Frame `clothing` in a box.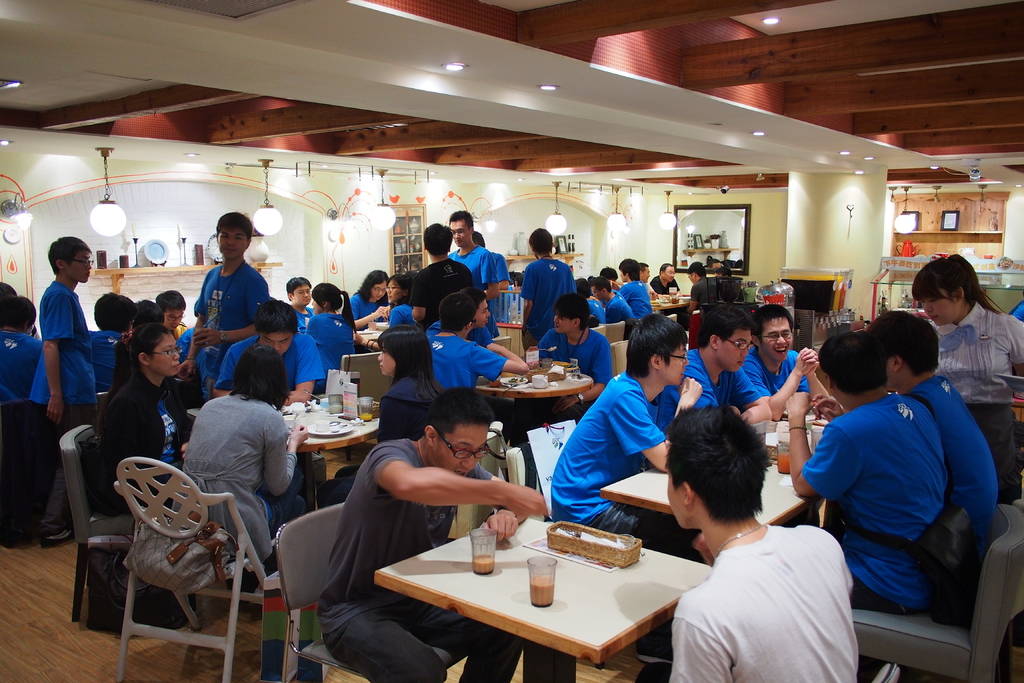
region(81, 327, 114, 389).
